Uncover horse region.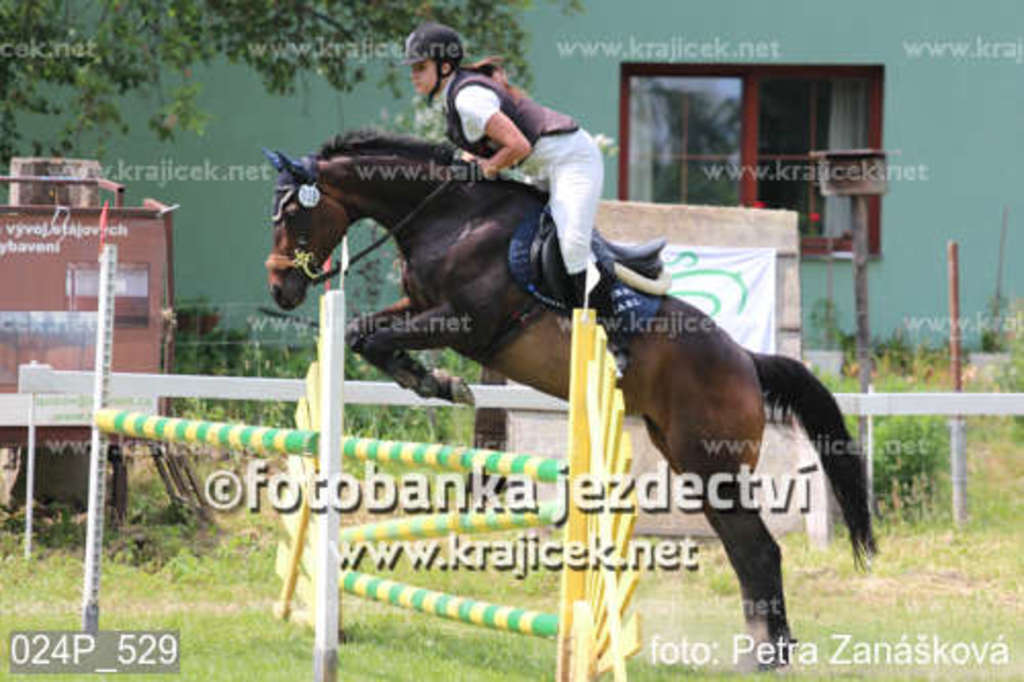
Uncovered: 262, 127, 881, 678.
